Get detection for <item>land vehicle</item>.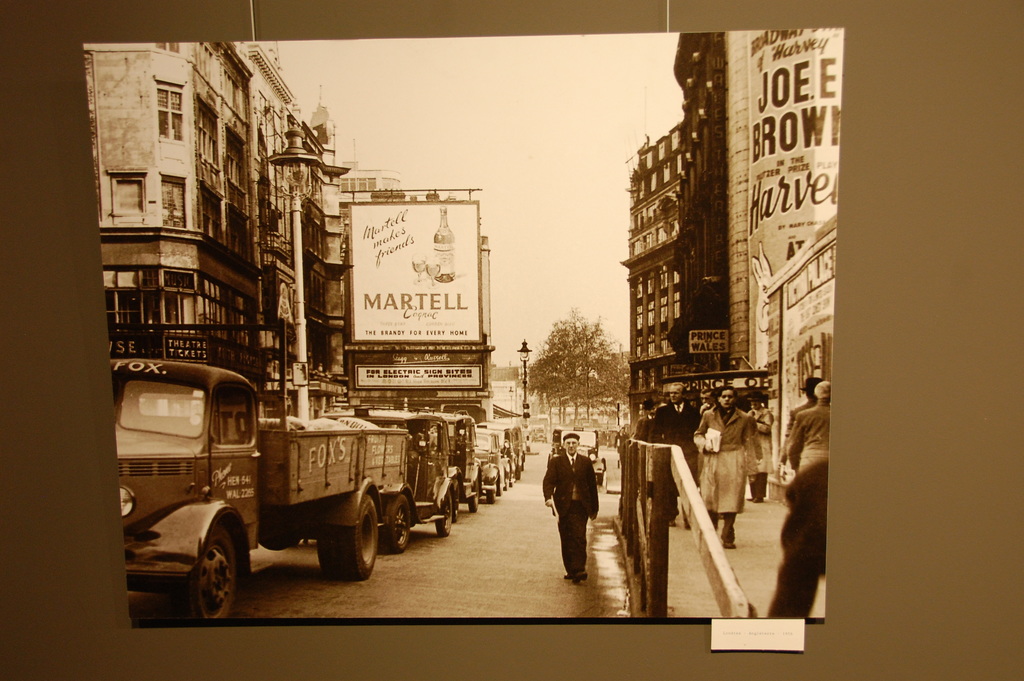
Detection: 532/424/547/447.
